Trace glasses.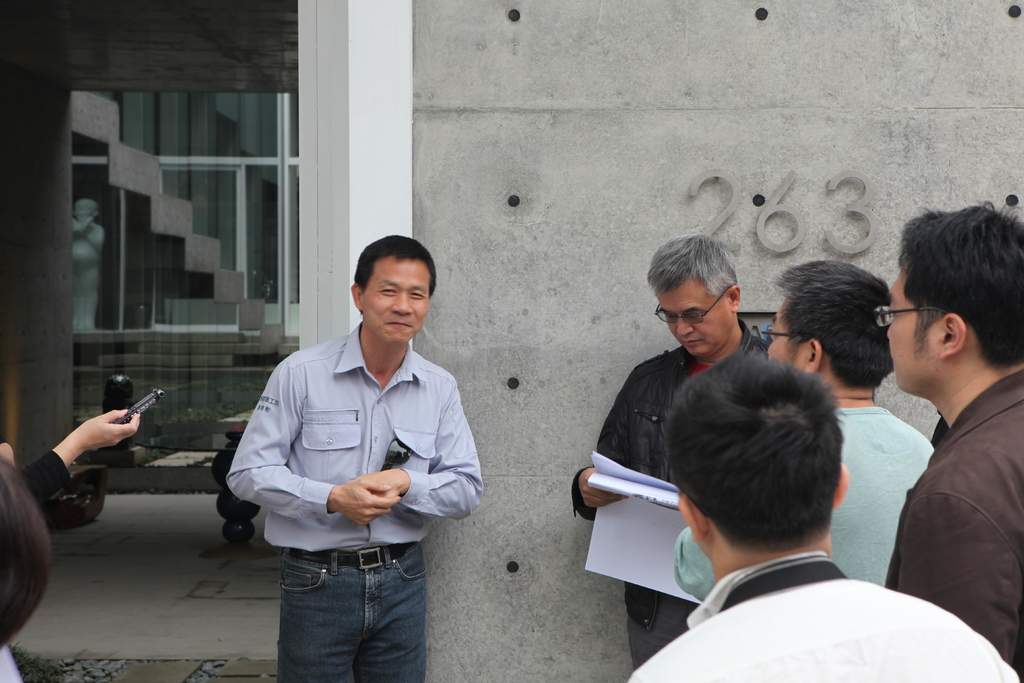
Traced to box(758, 320, 785, 344).
